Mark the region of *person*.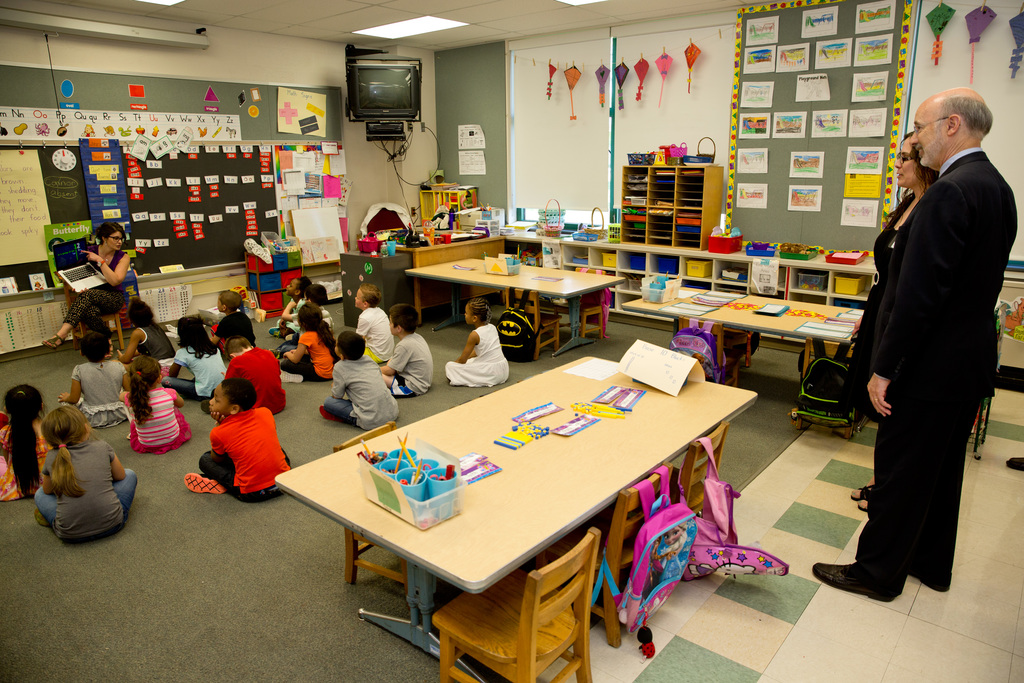
Region: 278, 283, 335, 354.
